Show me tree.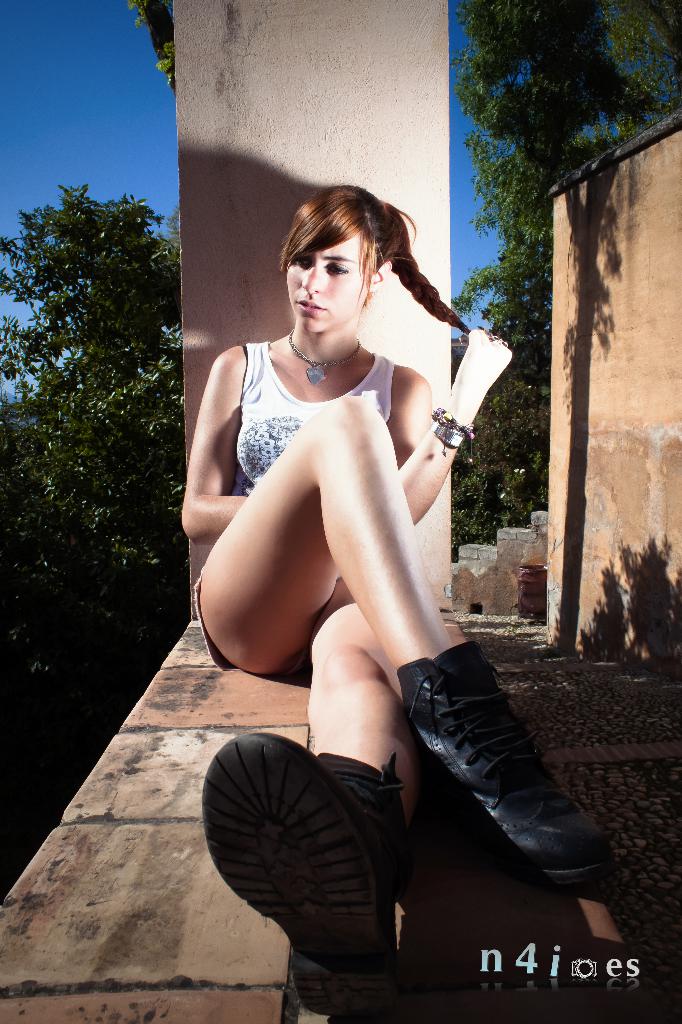
tree is here: bbox(447, 0, 681, 511).
